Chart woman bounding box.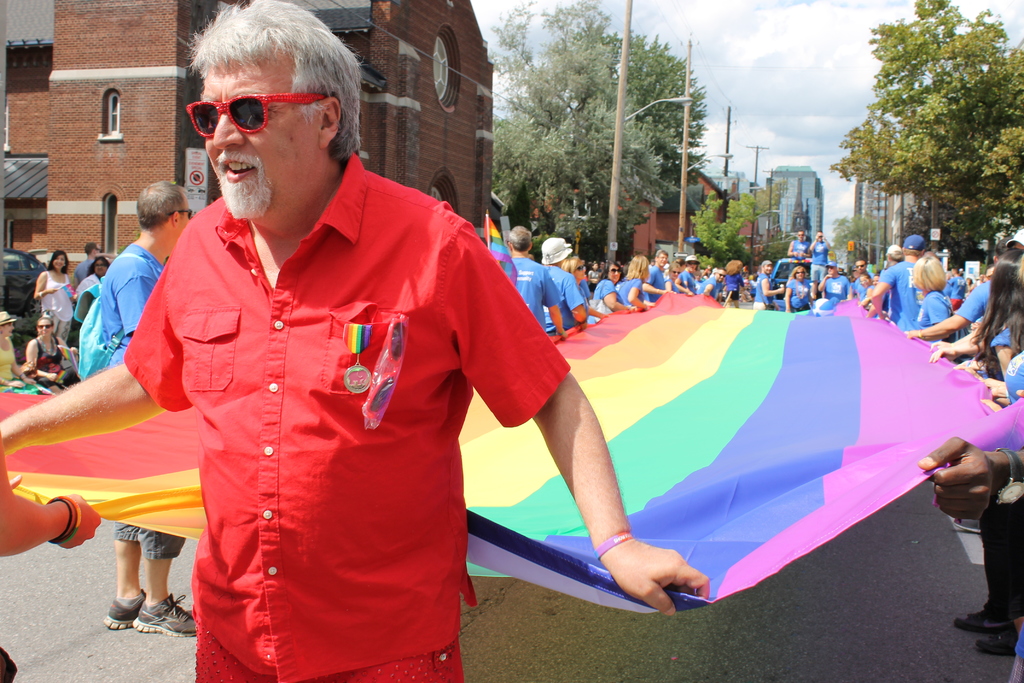
Charted: 586,258,600,290.
